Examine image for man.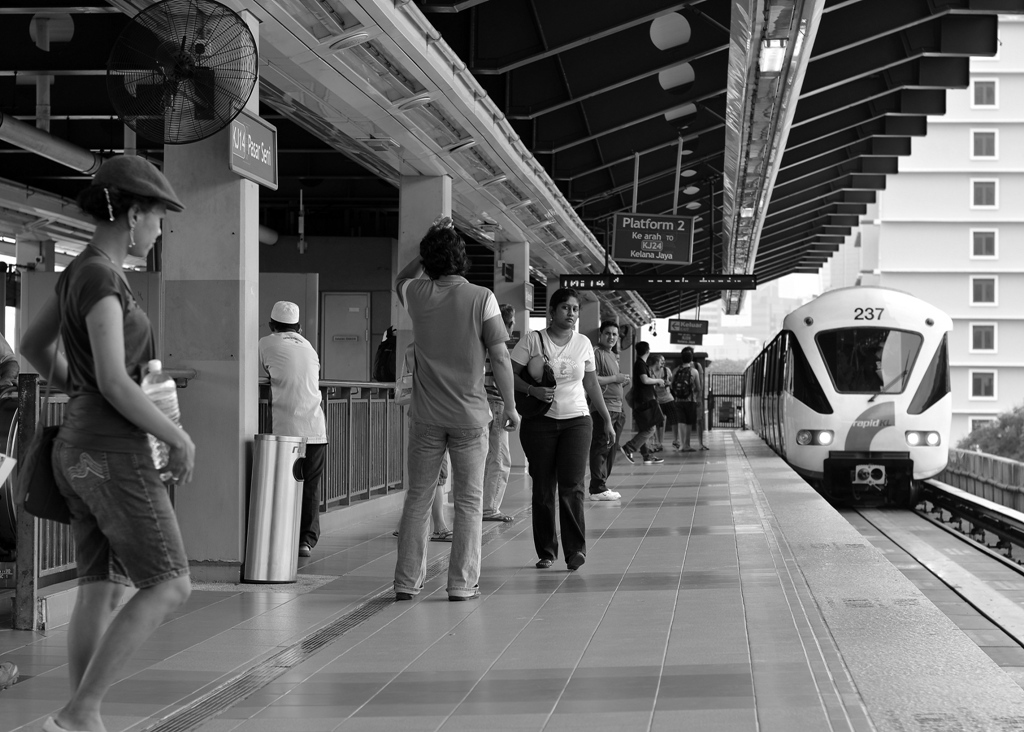
Examination result: x1=251 y1=298 x2=328 y2=558.
